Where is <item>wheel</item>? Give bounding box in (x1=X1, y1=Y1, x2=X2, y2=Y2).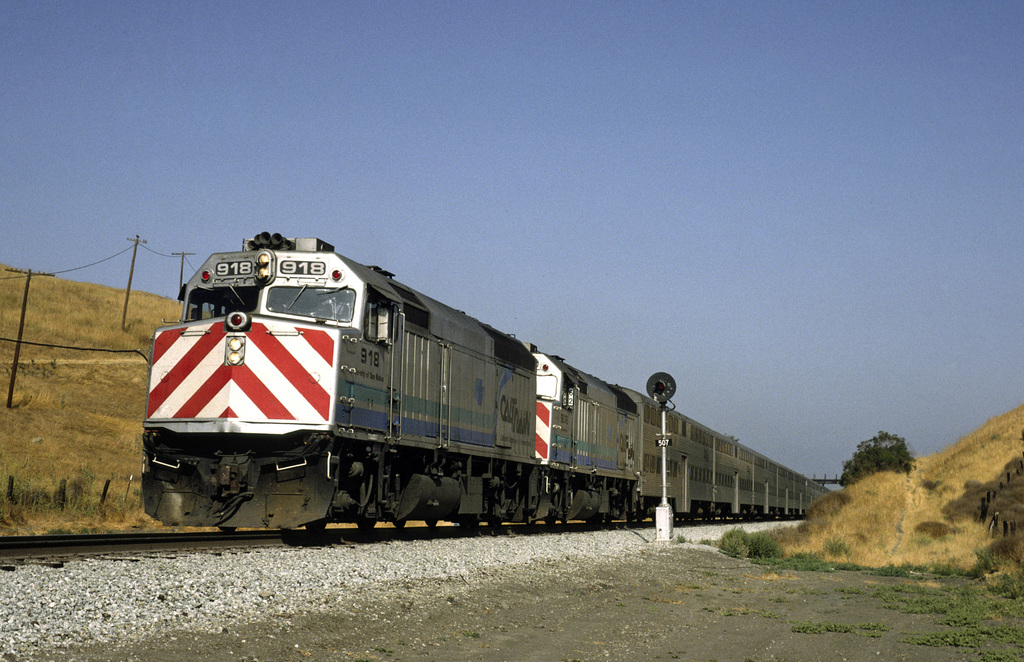
(x1=486, y1=521, x2=499, y2=530).
